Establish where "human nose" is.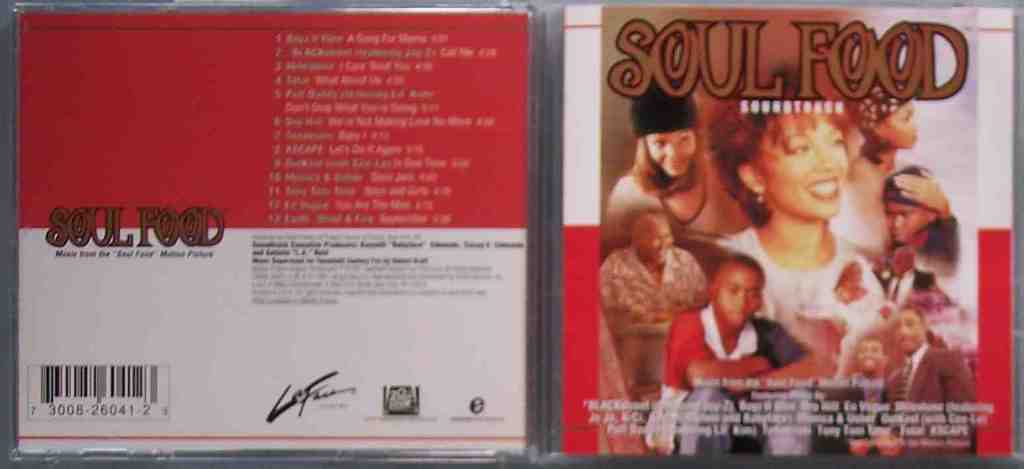
Established at (x1=816, y1=141, x2=833, y2=177).
